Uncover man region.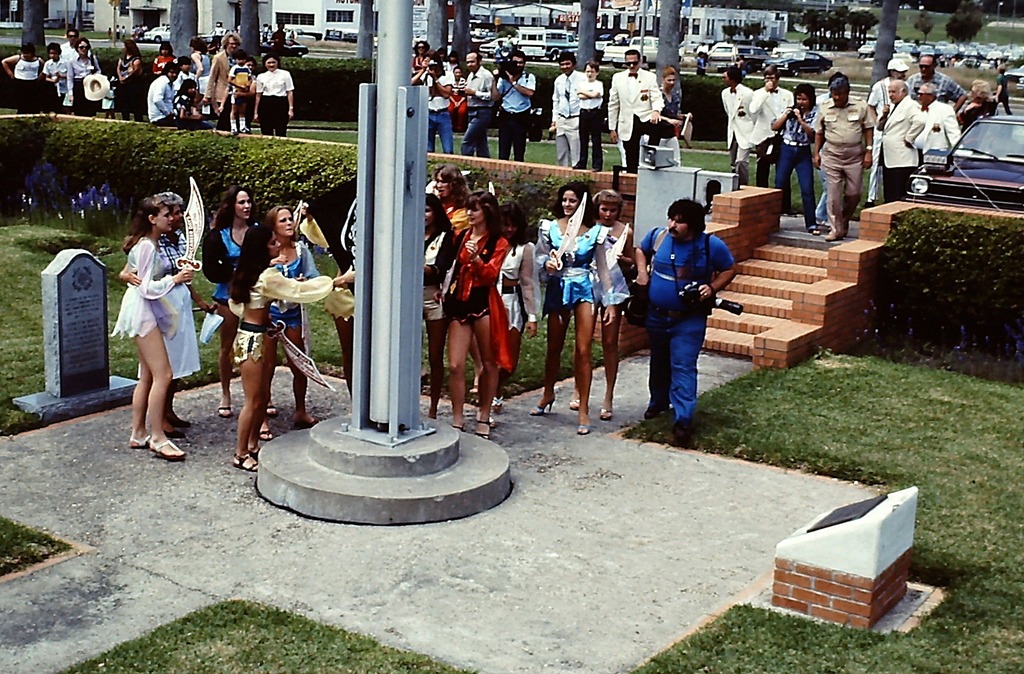
Uncovered: x1=812 y1=78 x2=881 y2=241.
